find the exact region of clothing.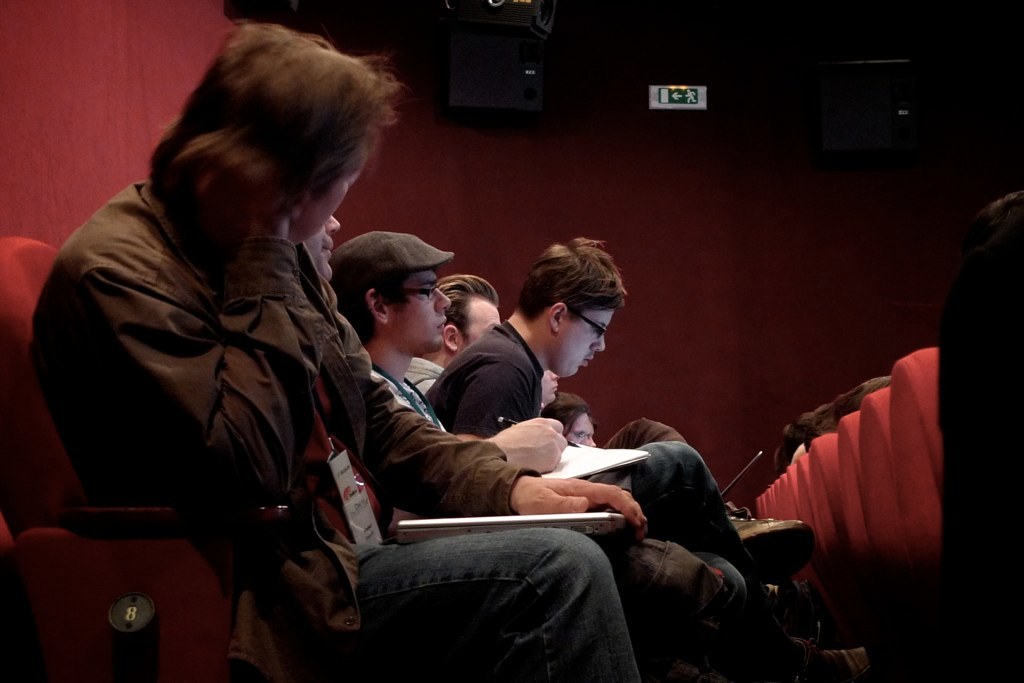
Exact region: left=405, top=354, right=441, bottom=397.
